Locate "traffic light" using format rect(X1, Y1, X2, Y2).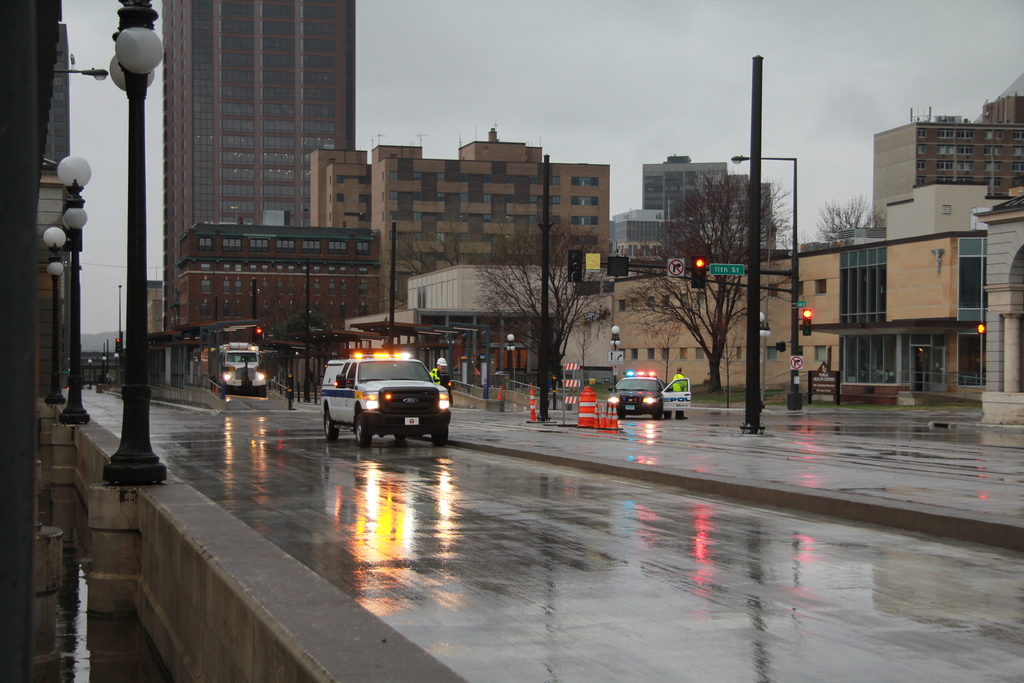
rect(979, 324, 986, 333).
